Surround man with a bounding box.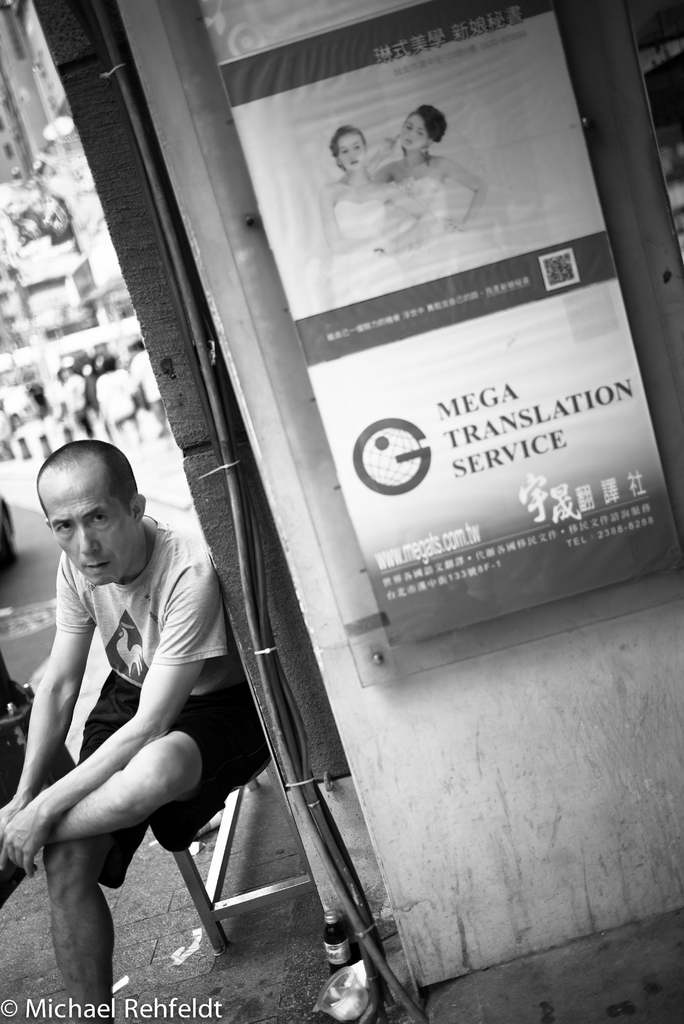
left=0, top=433, right=274, bottom=1023.
